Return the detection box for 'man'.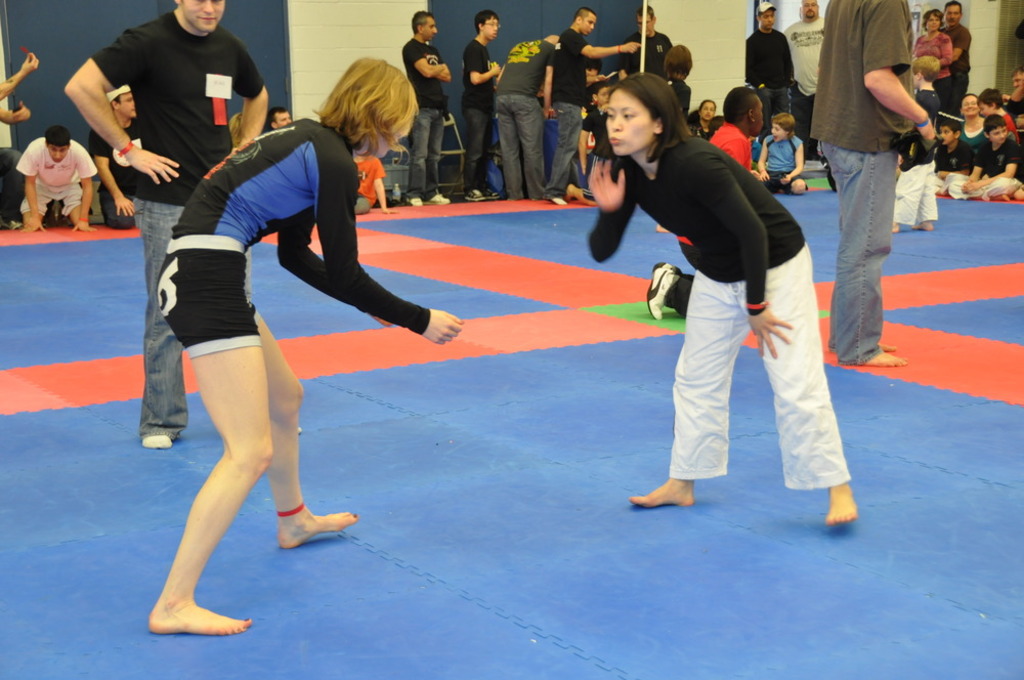
(left=618, top=4, right=672, bottom=82).
